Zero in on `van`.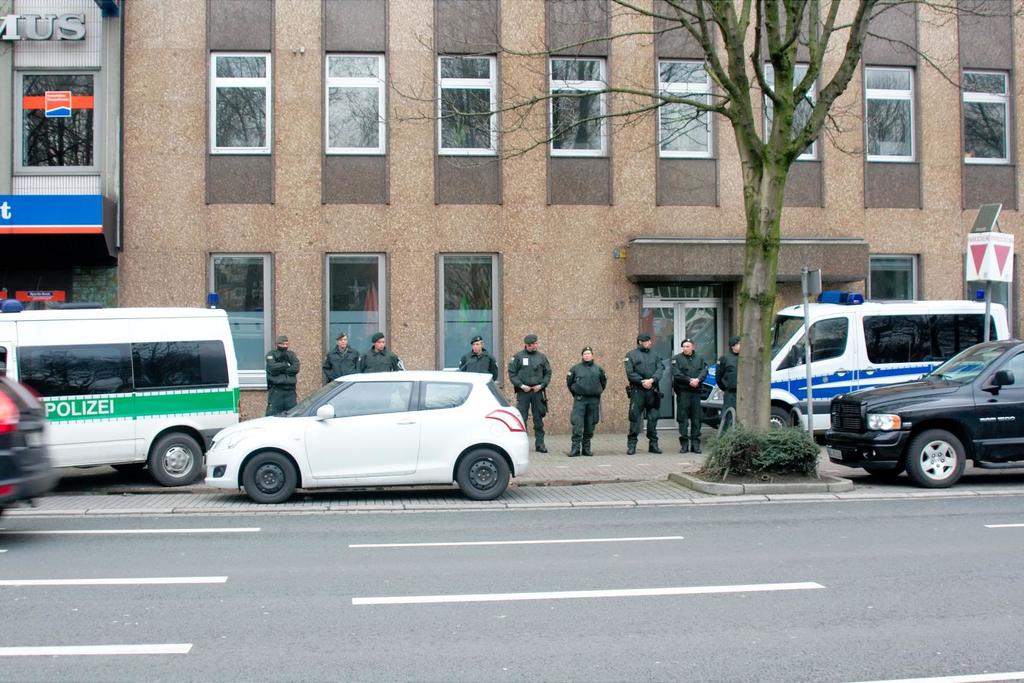
Zeroed in: {"x1": 685, "y1": 288, "x2": 1015, "y2": 437}.
